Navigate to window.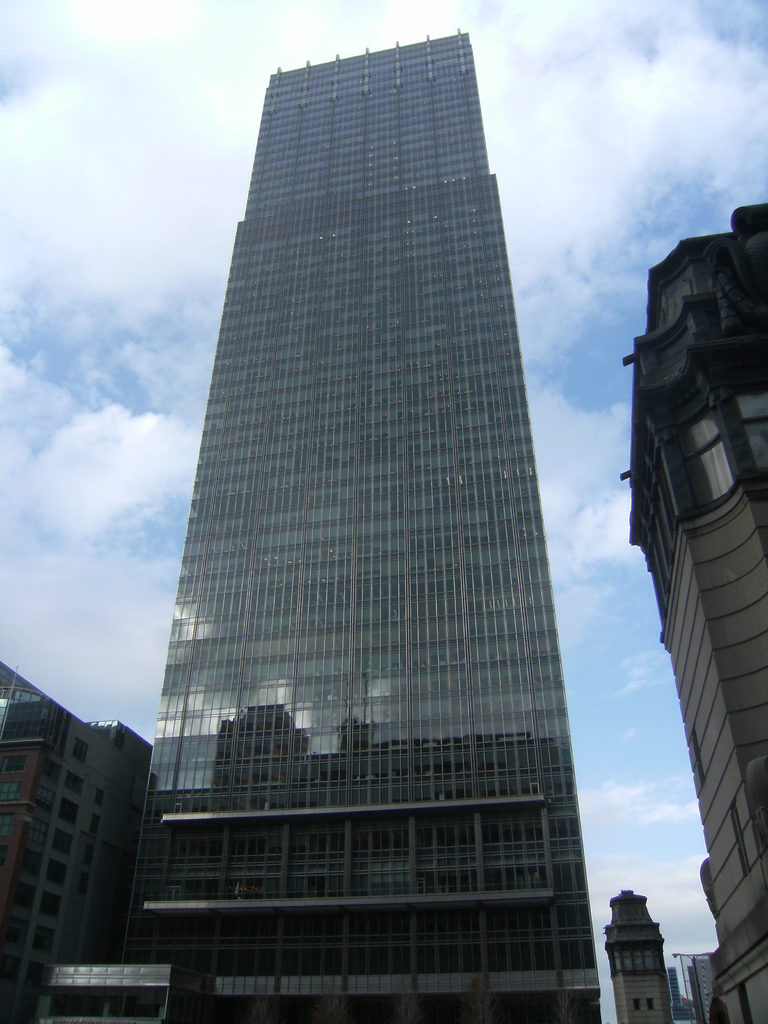
Navigation target: 31, 922, 57, 960.
